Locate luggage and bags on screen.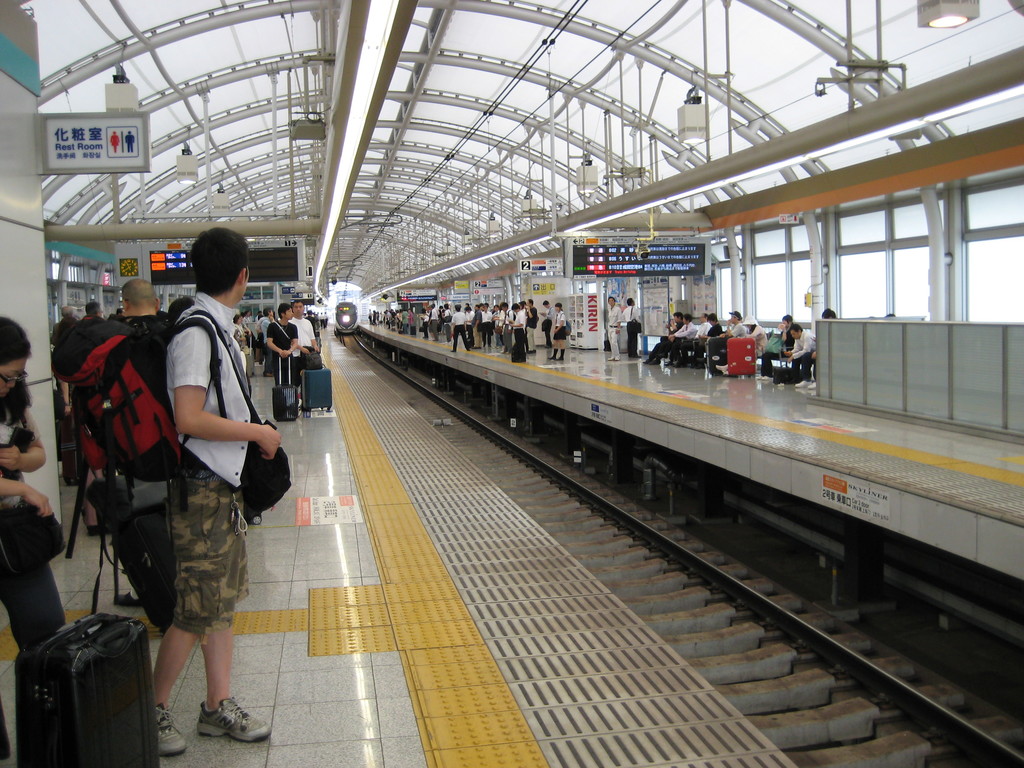
On screen at [561, 308, 576, 339].
